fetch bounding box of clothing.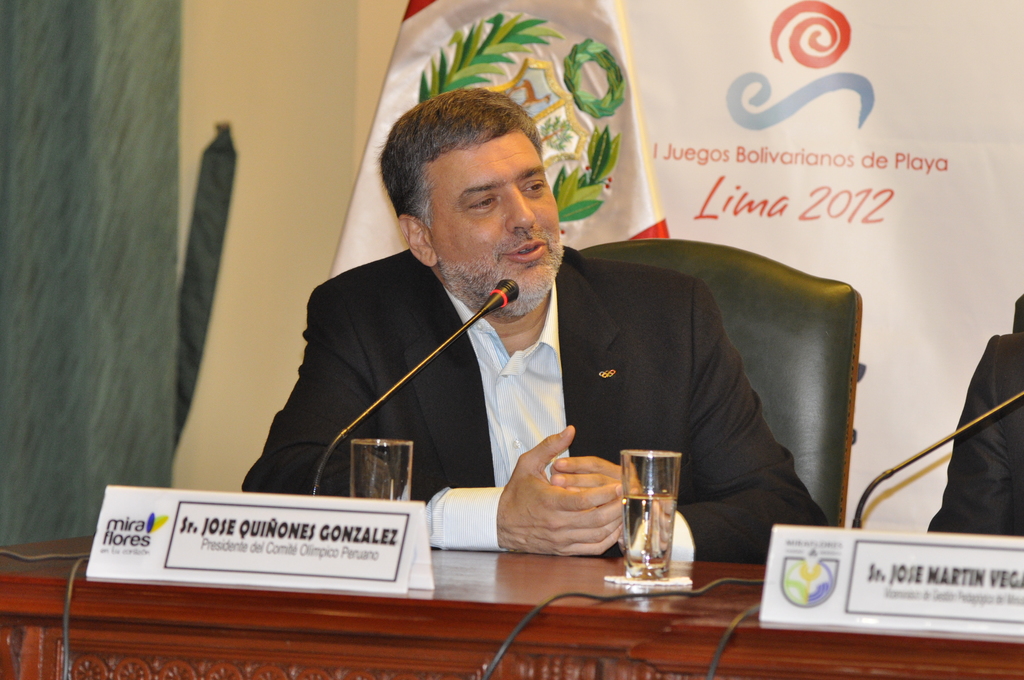
Bbox: x1=236, y1=246, x2=832, y2=569.
